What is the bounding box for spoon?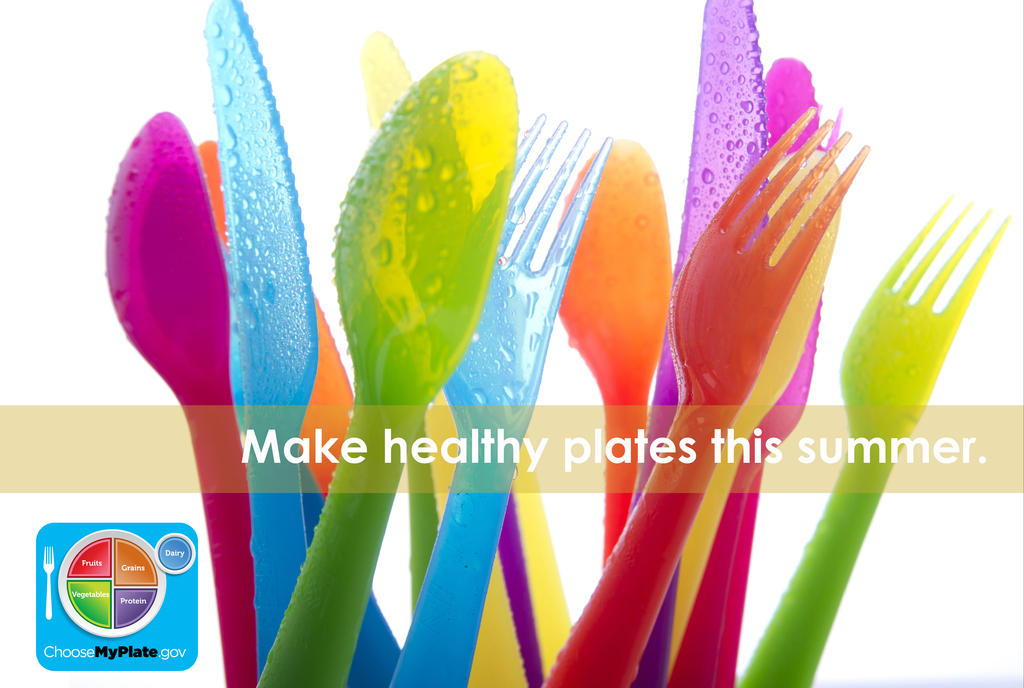
(665,148,837,685).
